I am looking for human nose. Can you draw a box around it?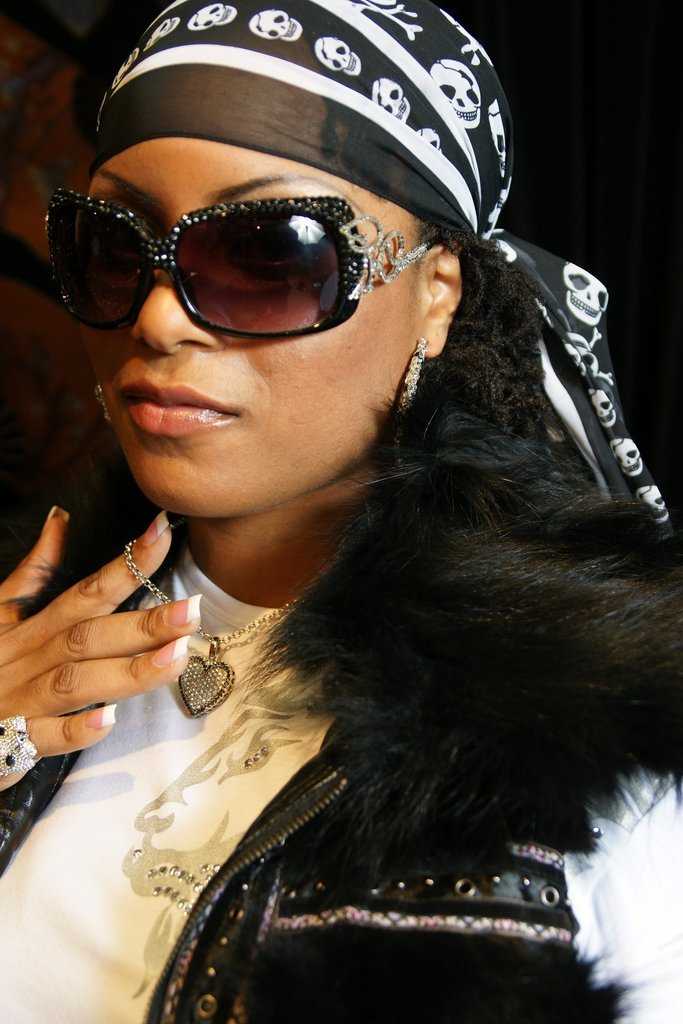
Sure, the bounding box is (left=128, top=262, right=225, bottom=358).
